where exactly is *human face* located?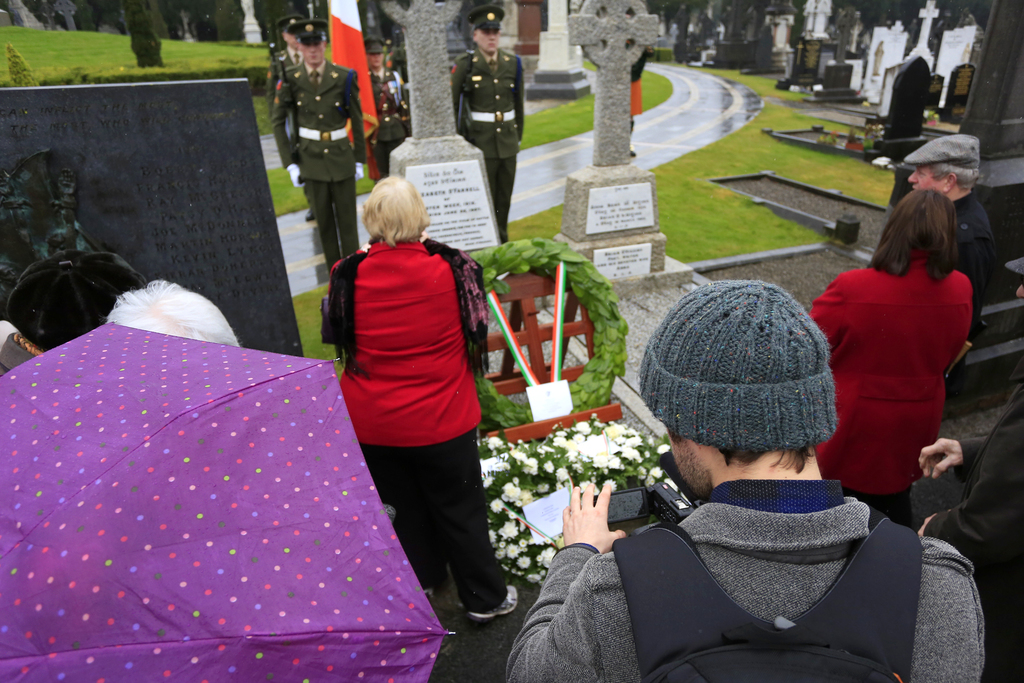
Its bounding box is (left=476, top=26, right=501, bottom=52).
